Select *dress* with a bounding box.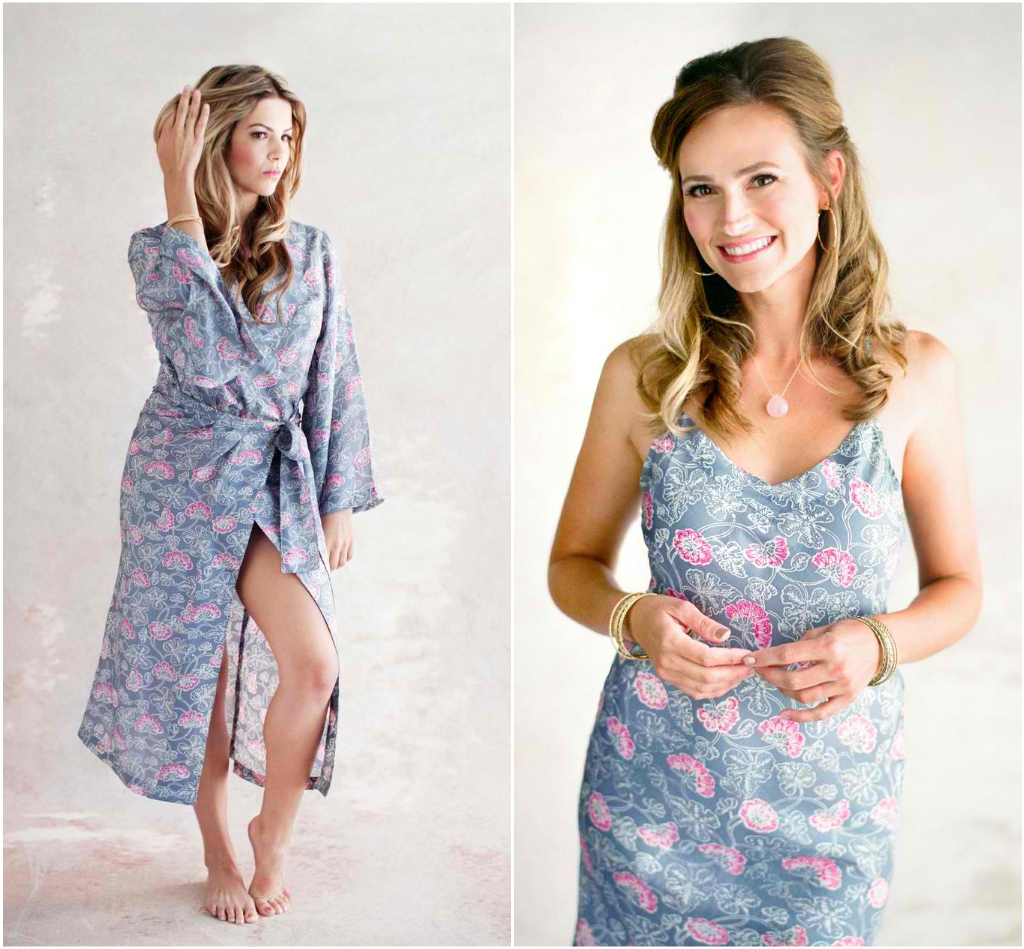
84, 163, 373, 824.
